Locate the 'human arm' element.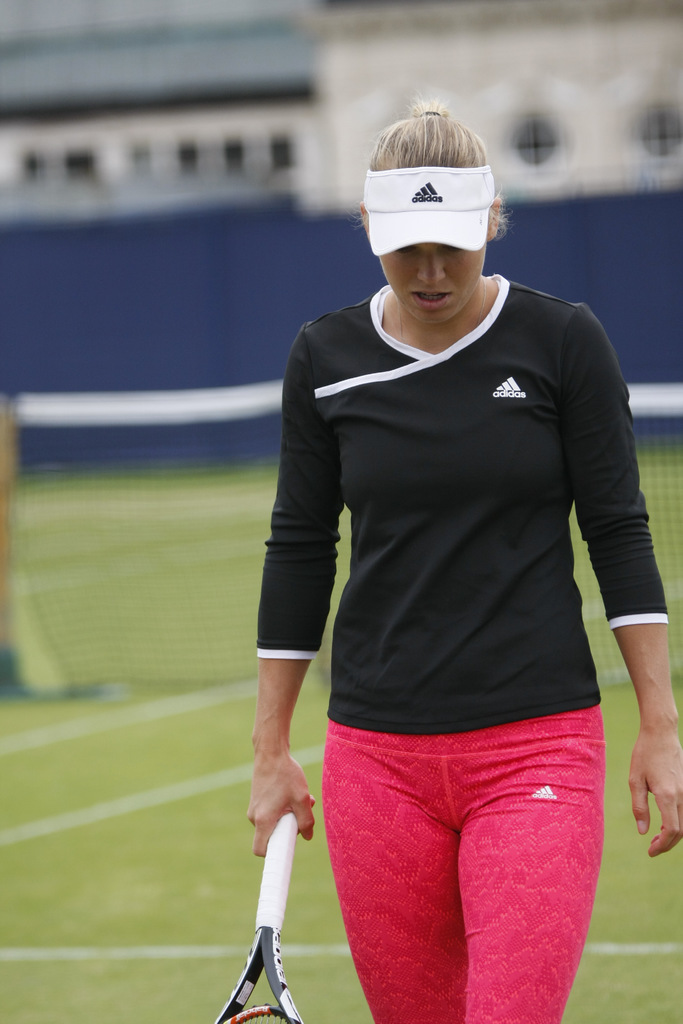
Element bbox: <bbox>242, 310, 349, 858</bbox>.
